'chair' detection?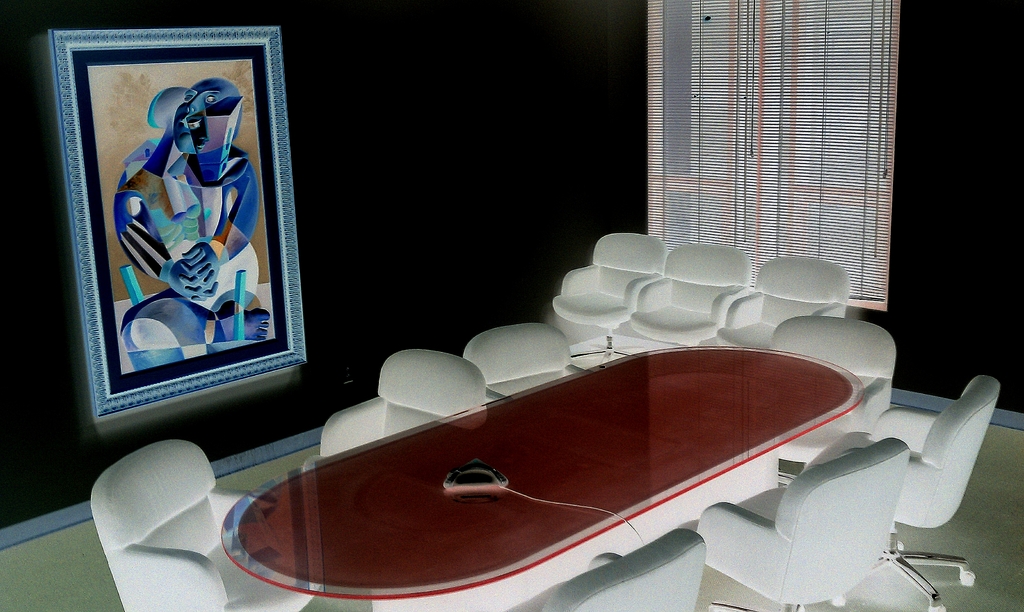
885:374:981:526
